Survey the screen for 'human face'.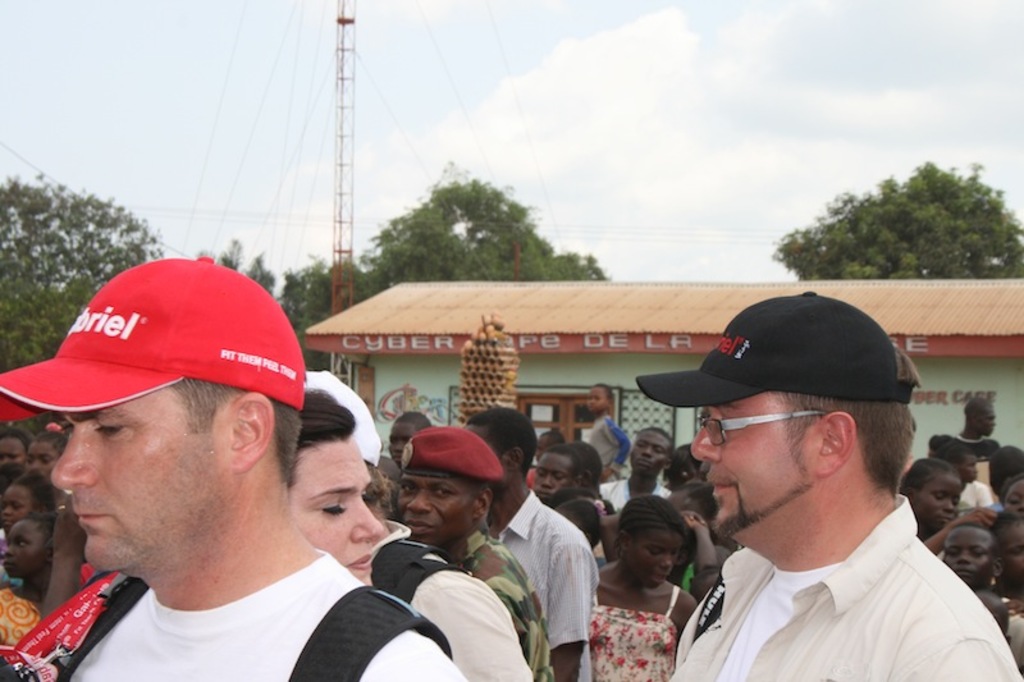
Survey found: Rect(1006, 521, 1023, 582).
